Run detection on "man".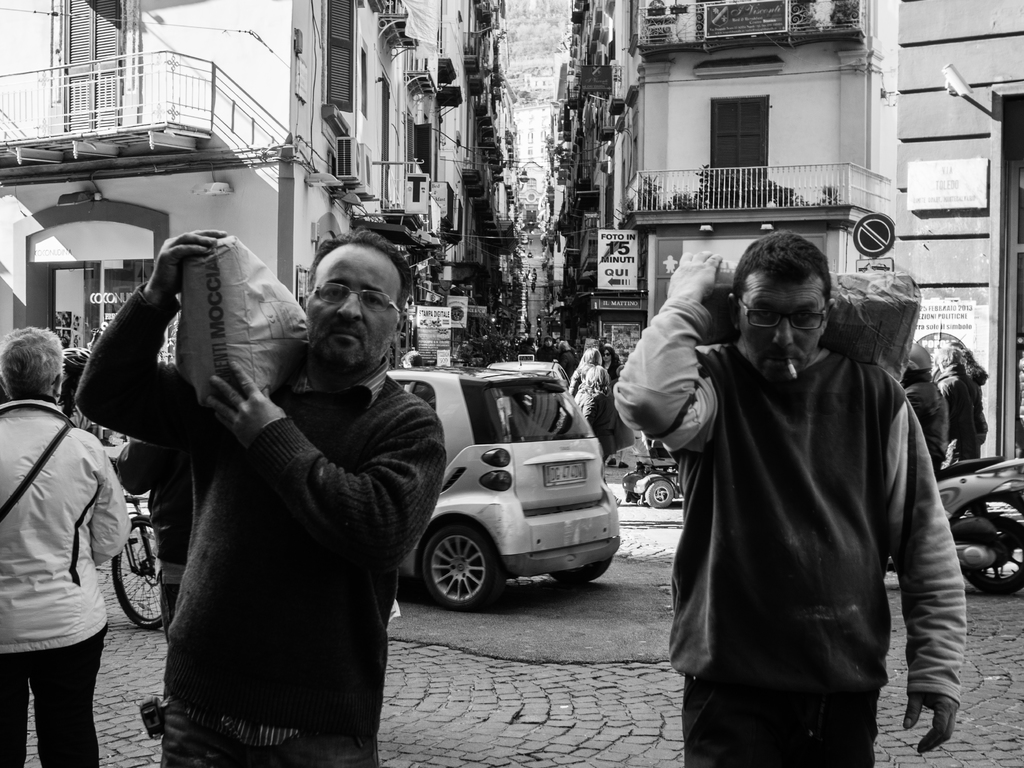
Result: select_region(940, 336, 991, 455).
